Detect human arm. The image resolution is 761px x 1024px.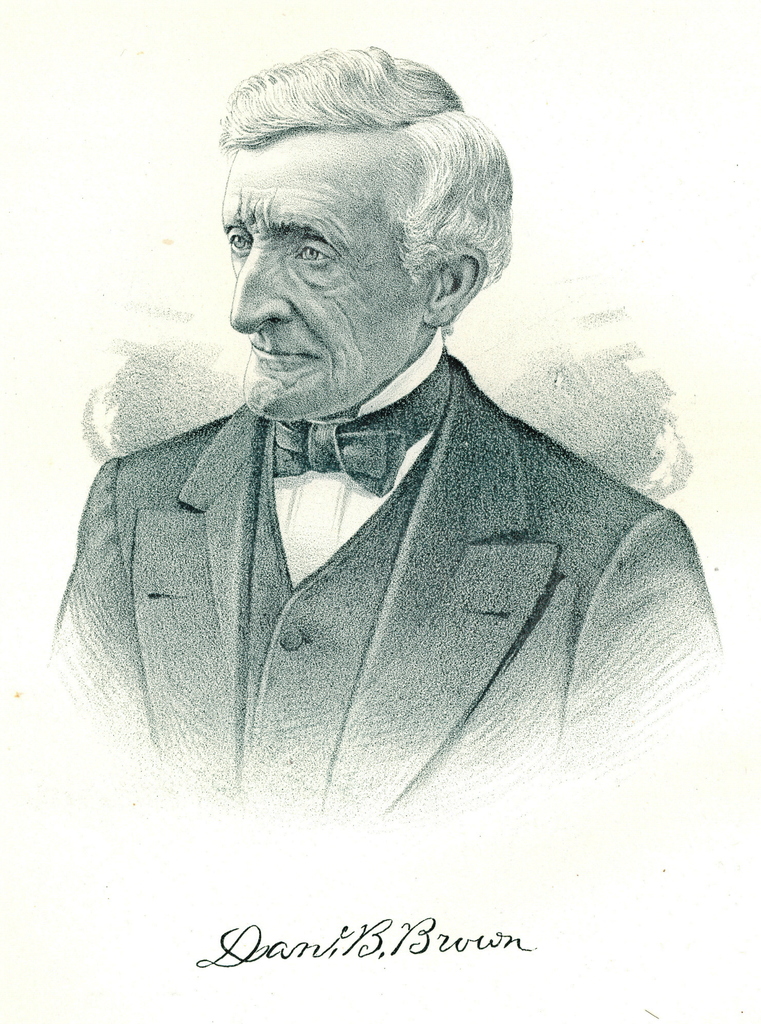
left=561, top=502, right=737, bottom=853.
